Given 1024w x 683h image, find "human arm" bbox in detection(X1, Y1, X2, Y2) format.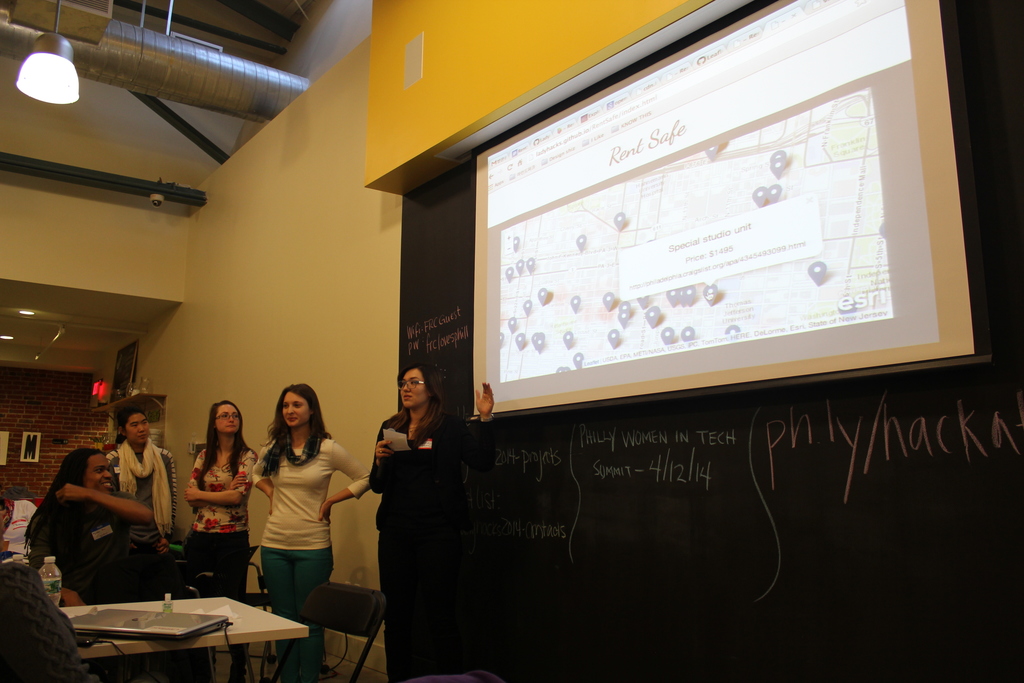
detection(252, 451, 278, 520).
